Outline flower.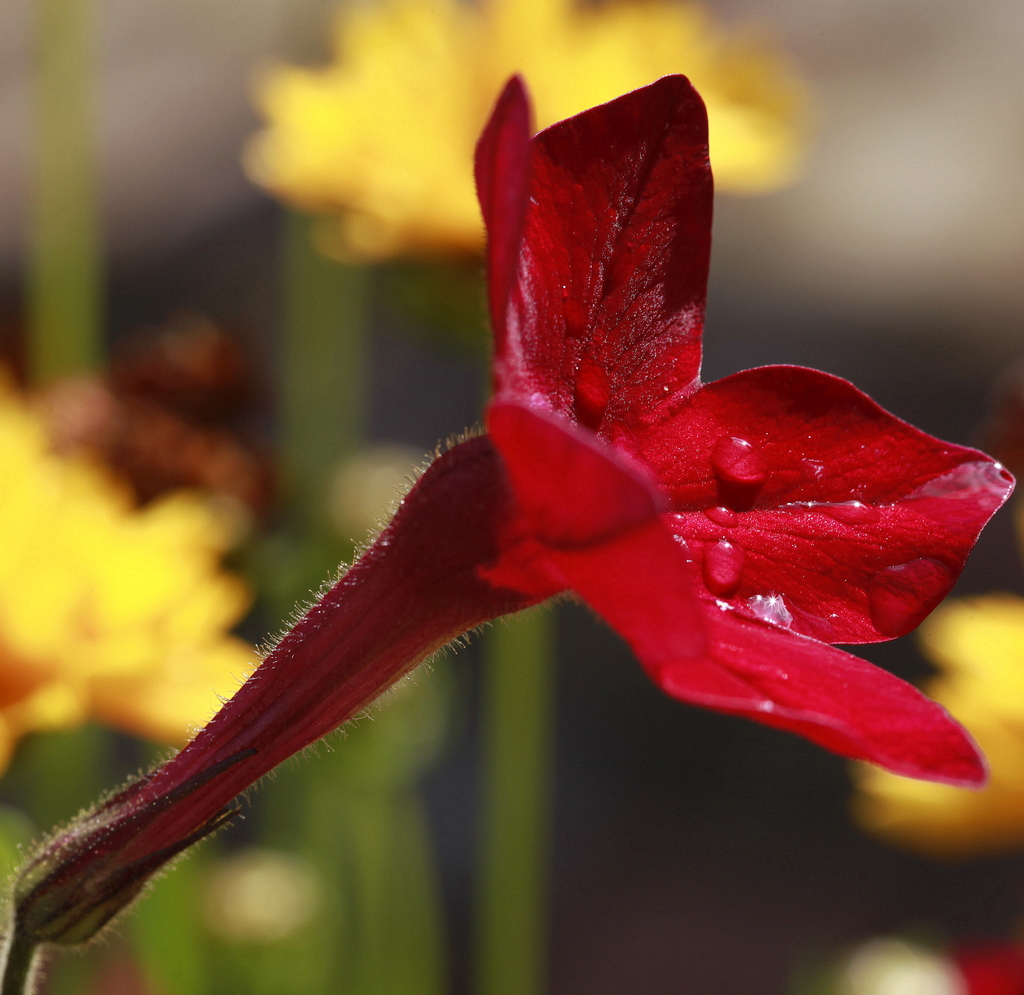
Outline: BBox(65, 58, 997, 856).
